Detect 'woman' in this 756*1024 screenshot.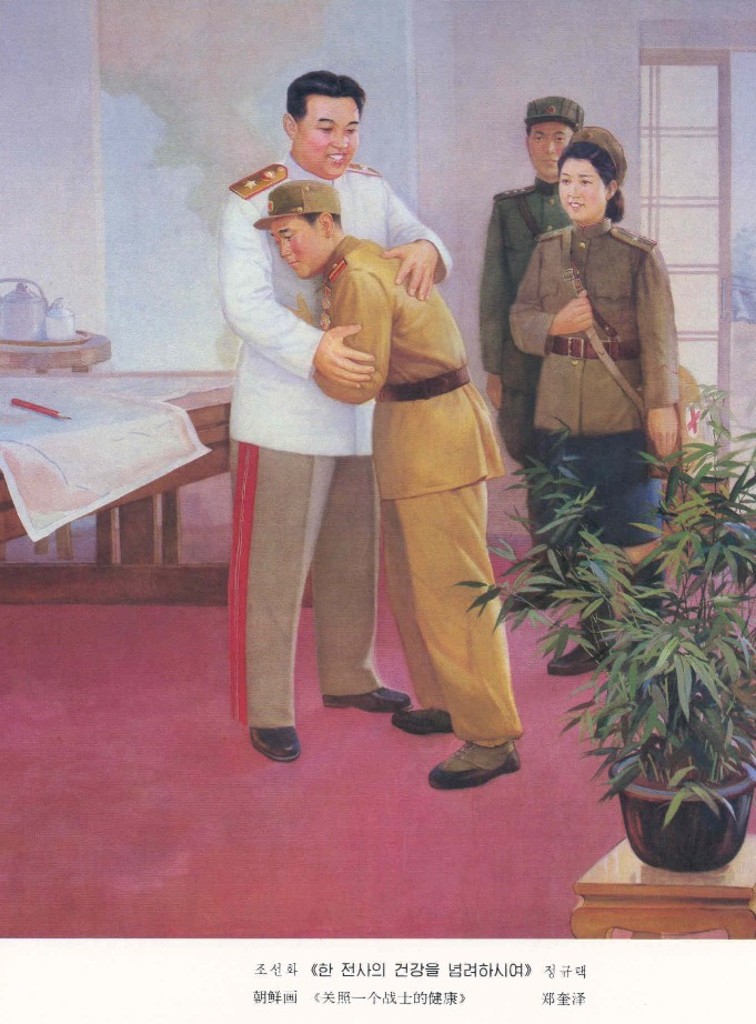
Detection: 480,103,703,624.
